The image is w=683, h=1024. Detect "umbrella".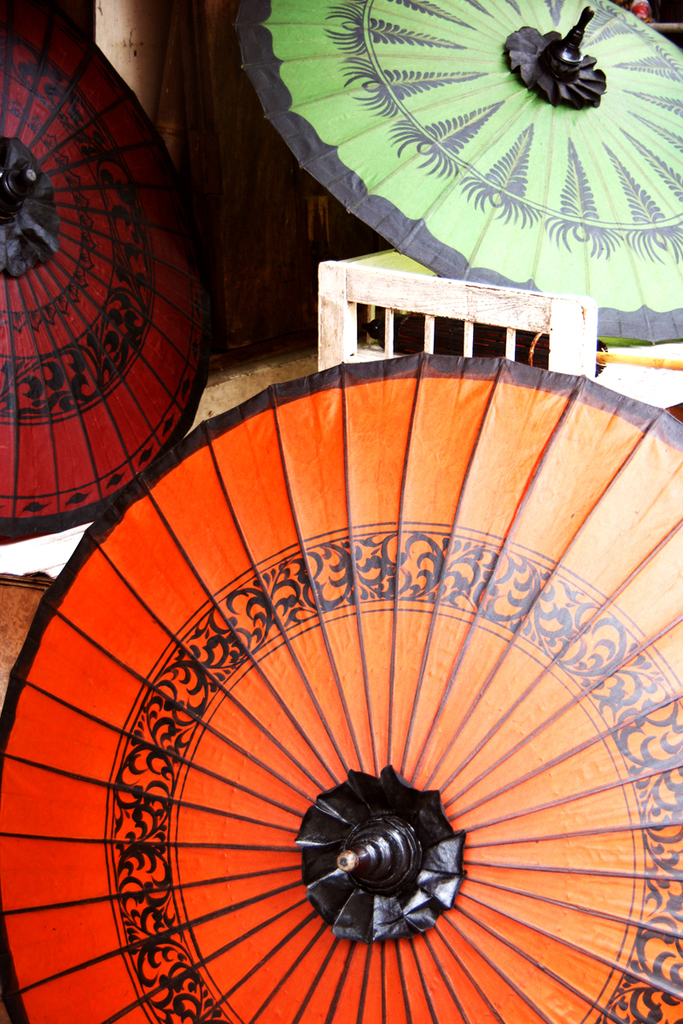
Detection: 236,0,682,349.
